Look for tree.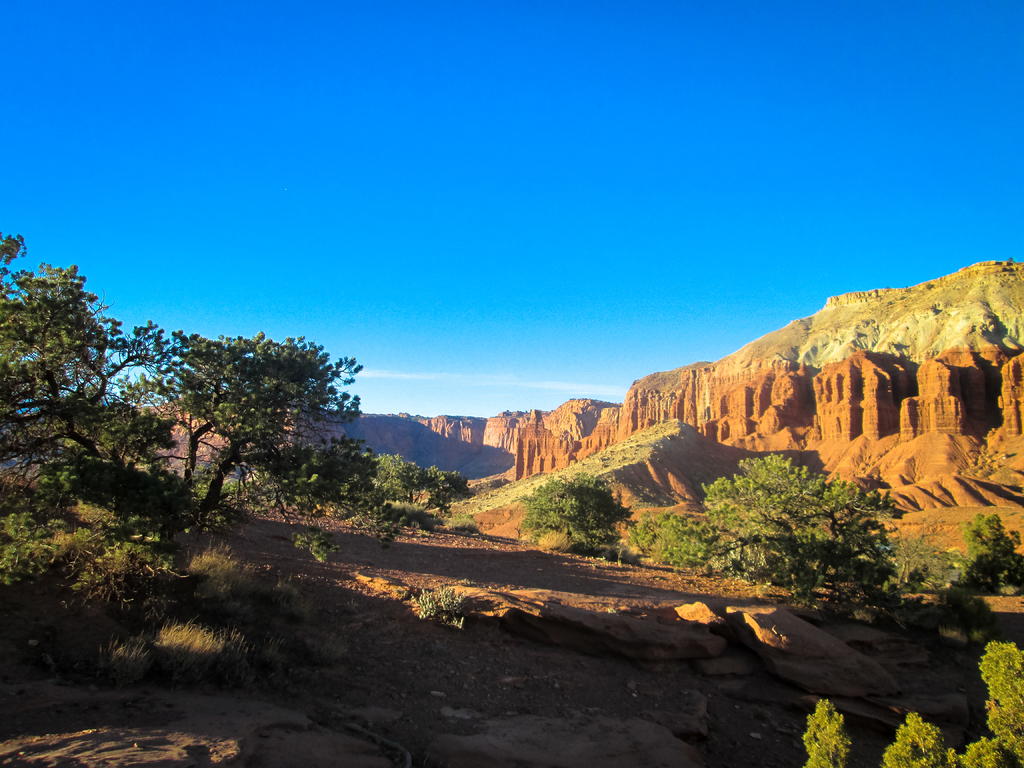
Found: [left=801, top=639, right=1023, bottom=767].
